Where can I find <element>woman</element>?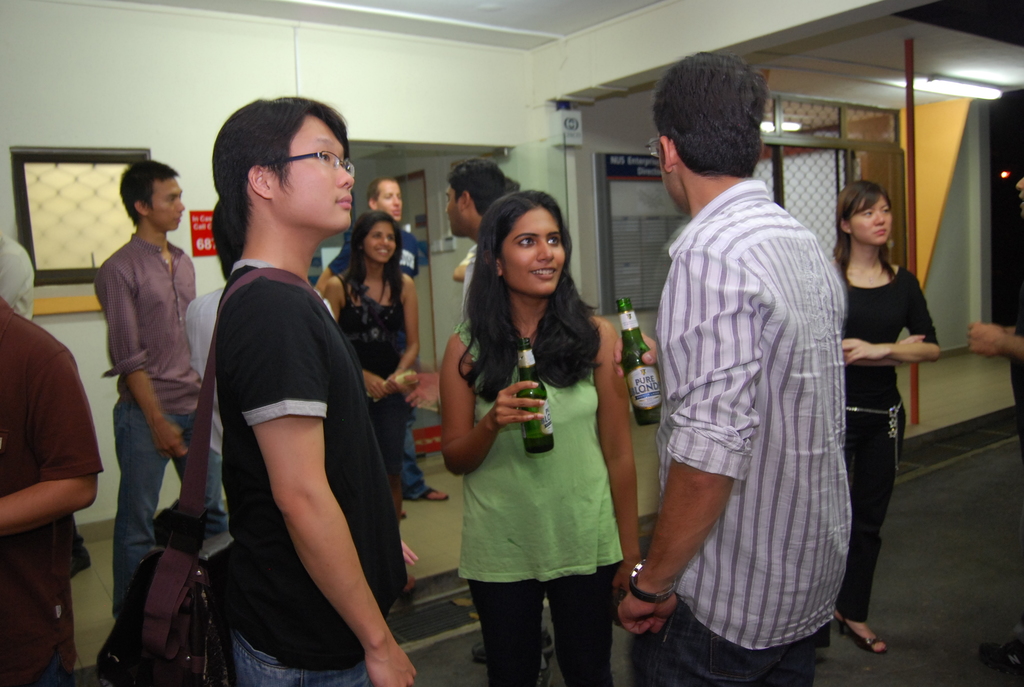
You can find it at <box>828,185,947,652</box>.
